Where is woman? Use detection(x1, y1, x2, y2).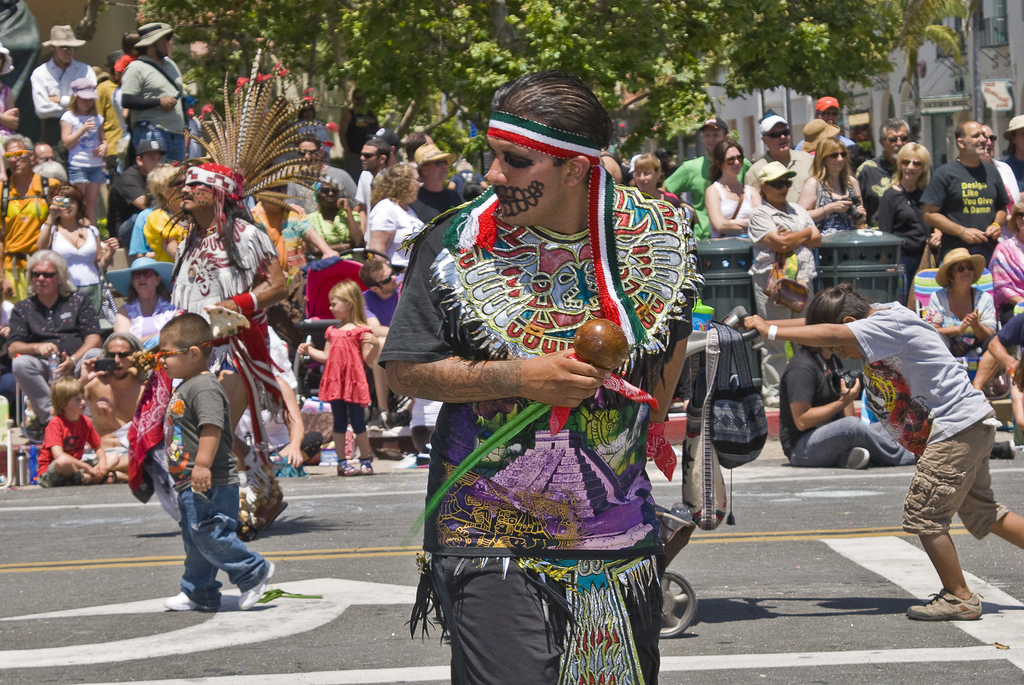
detection(102, 255, 189, 358).
